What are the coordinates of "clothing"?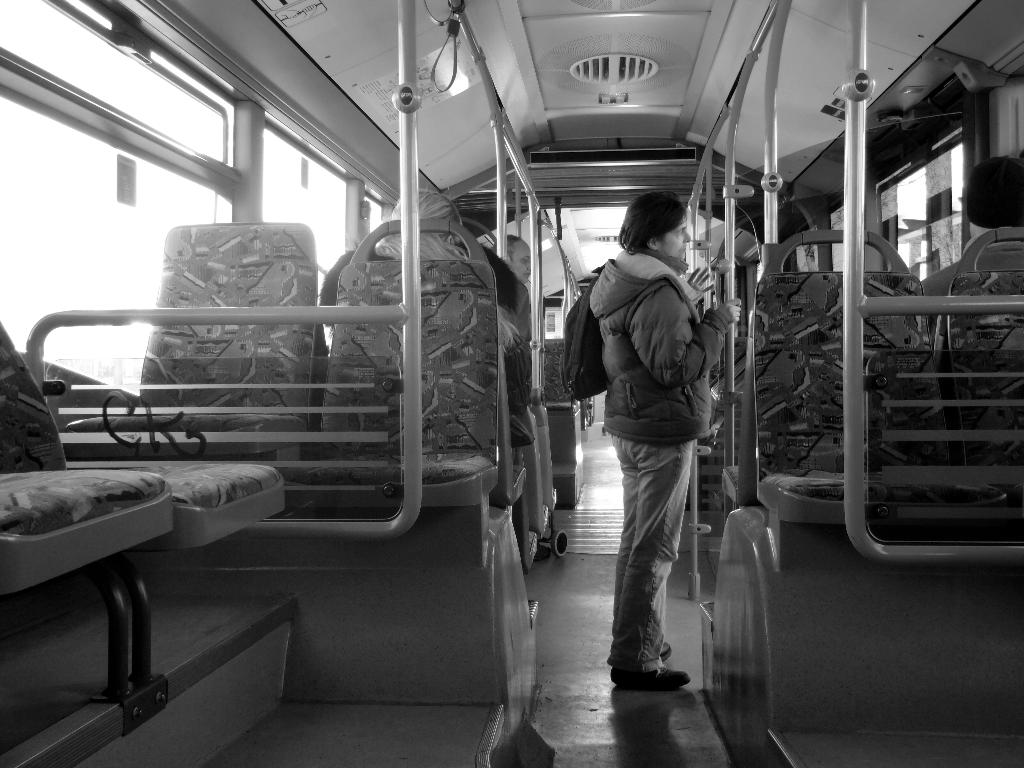
{"x1": 586, "y1": 225, "x2": 726, "y2": 685}.
